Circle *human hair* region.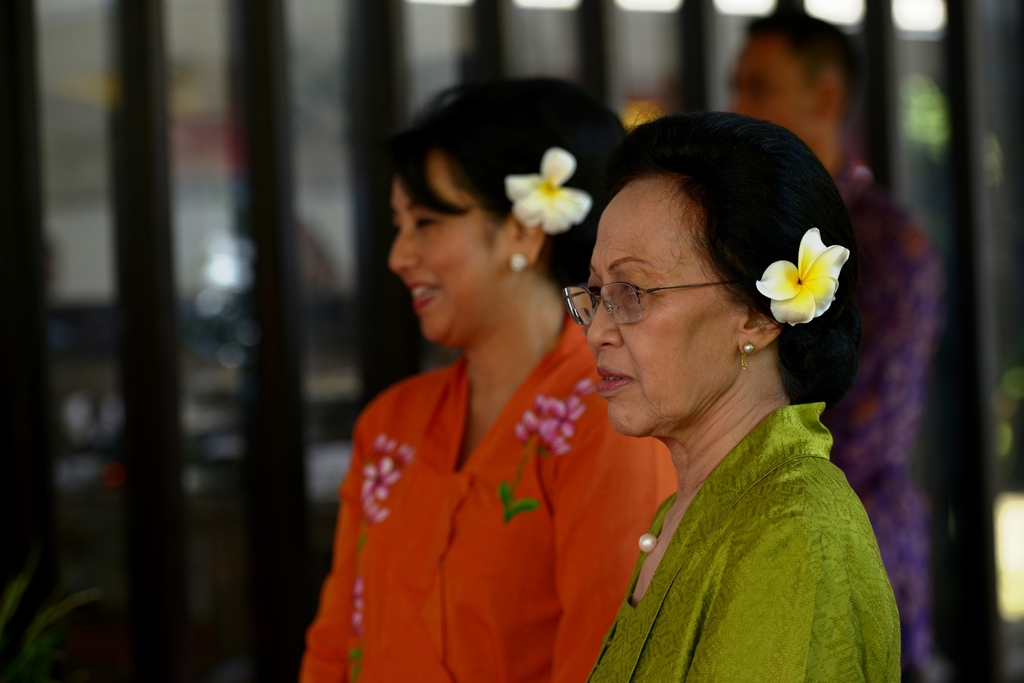
Region: 567,82,850,377.
